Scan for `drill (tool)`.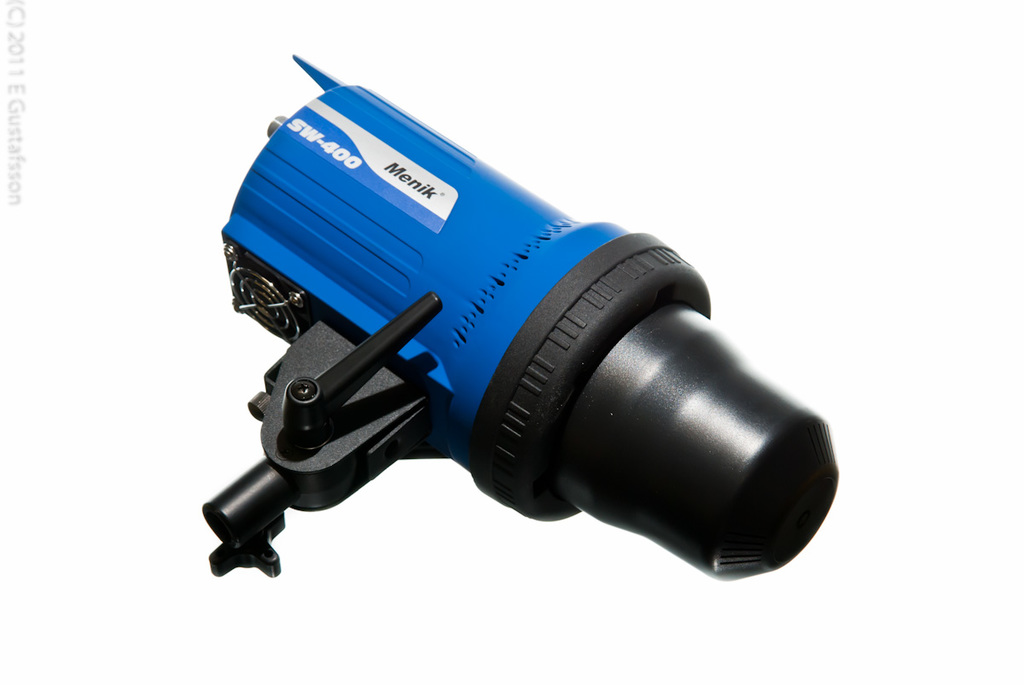
Scan result: locate(259, 53, 736, 587).
